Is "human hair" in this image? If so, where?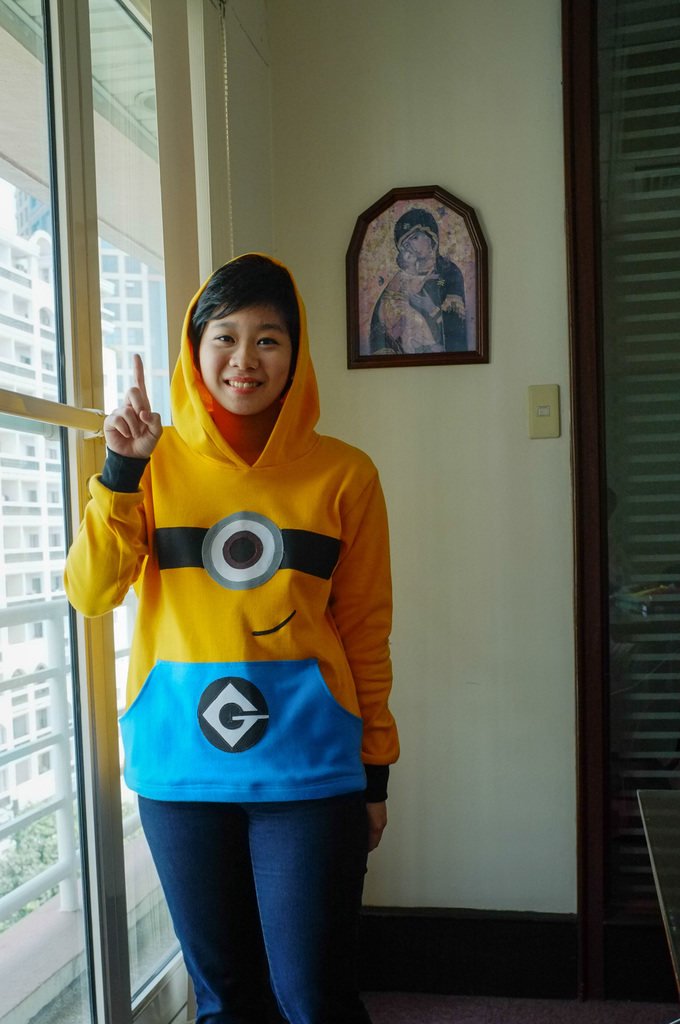
Yes, at [394,249,413,270].
